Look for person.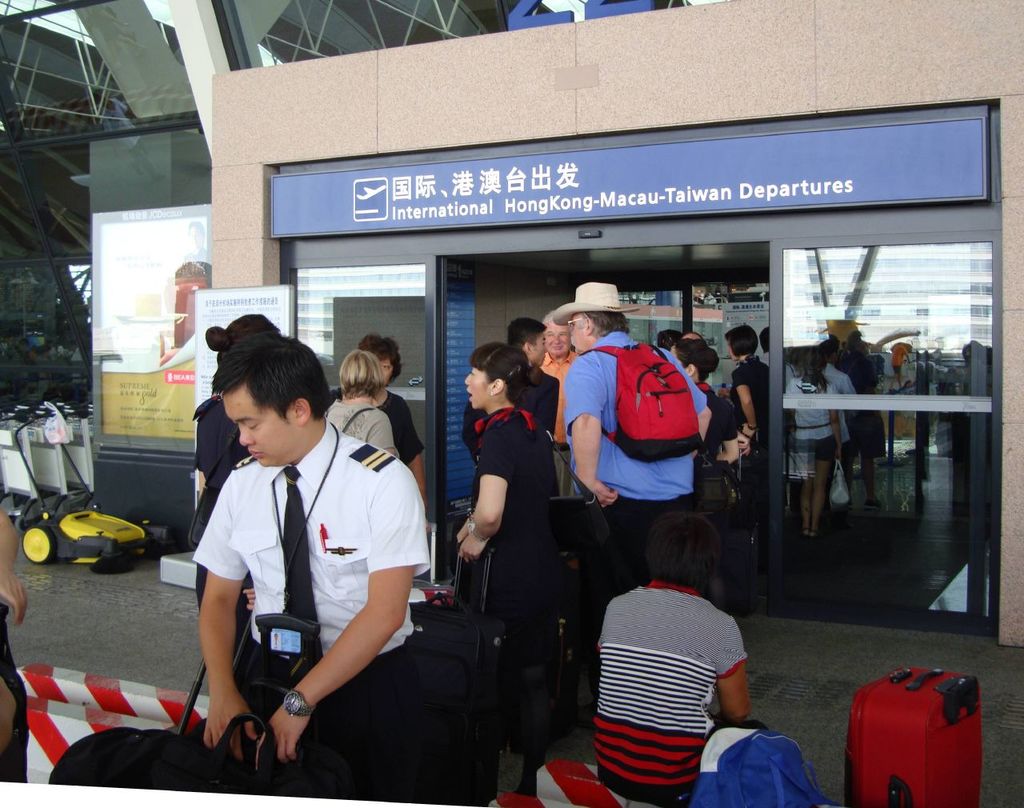
Found: box(595, 508, 750, 803).
